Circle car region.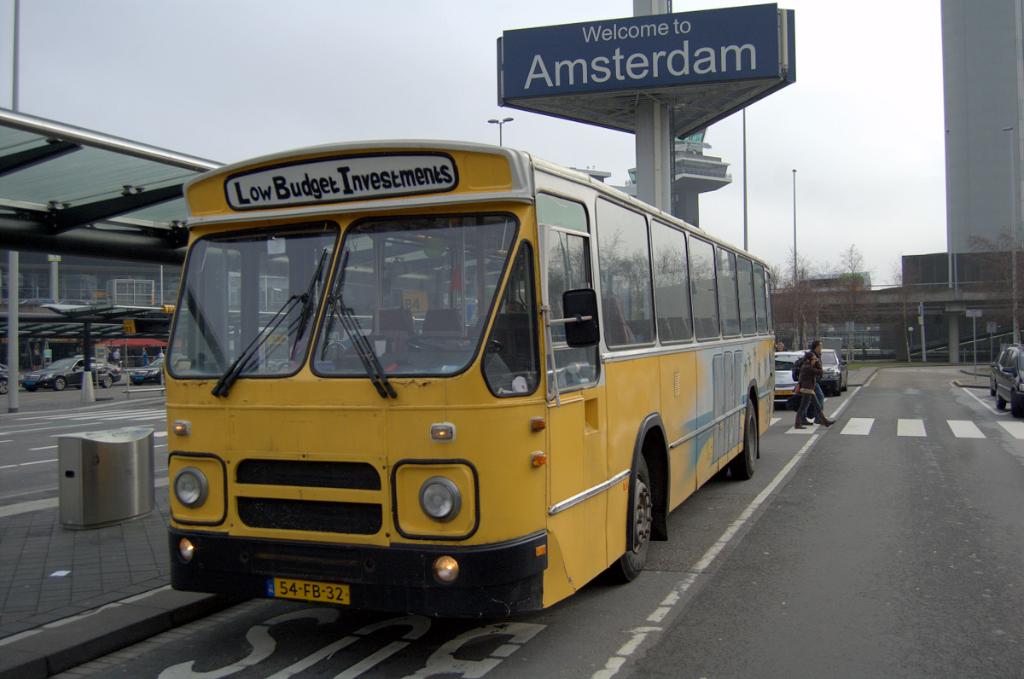
Region: <region>814, 344, 843, 393</region>.
